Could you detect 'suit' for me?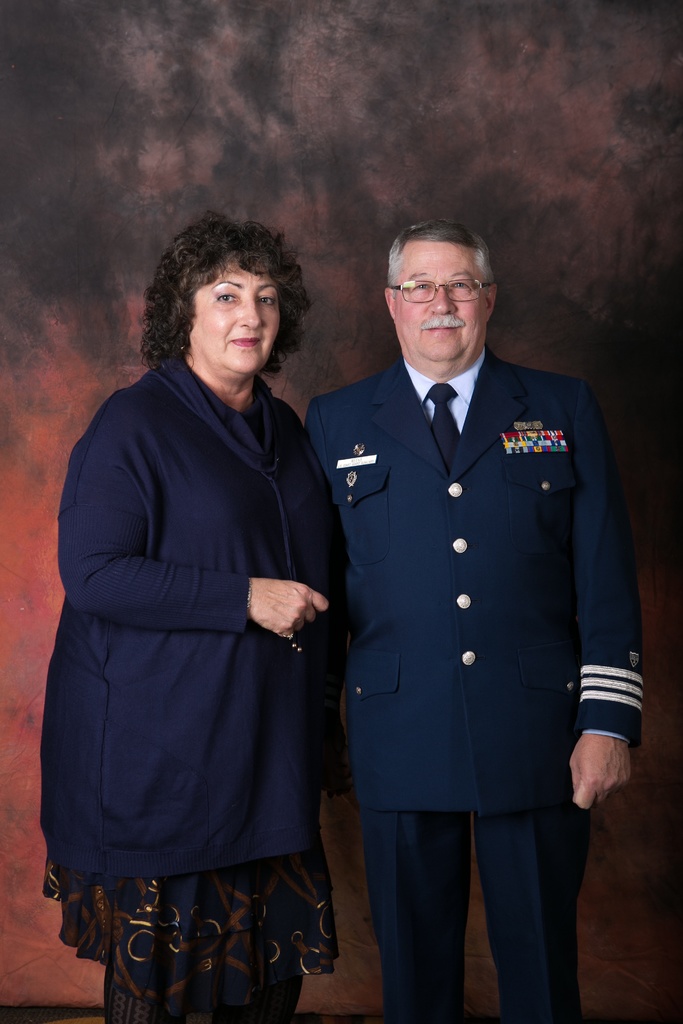
Detection result: detection(303, 358, 645, 1023).
